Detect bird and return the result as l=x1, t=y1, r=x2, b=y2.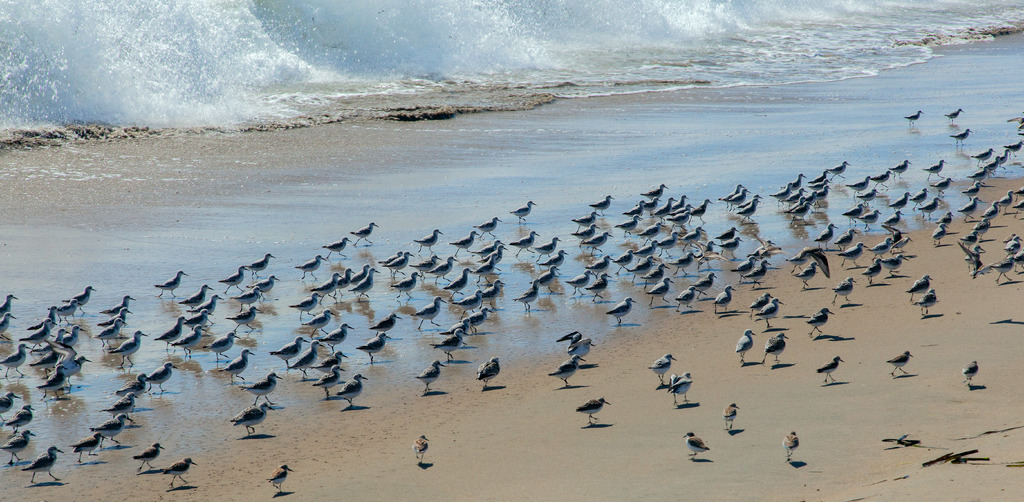
l=414, t=359, r=446, b=393.
